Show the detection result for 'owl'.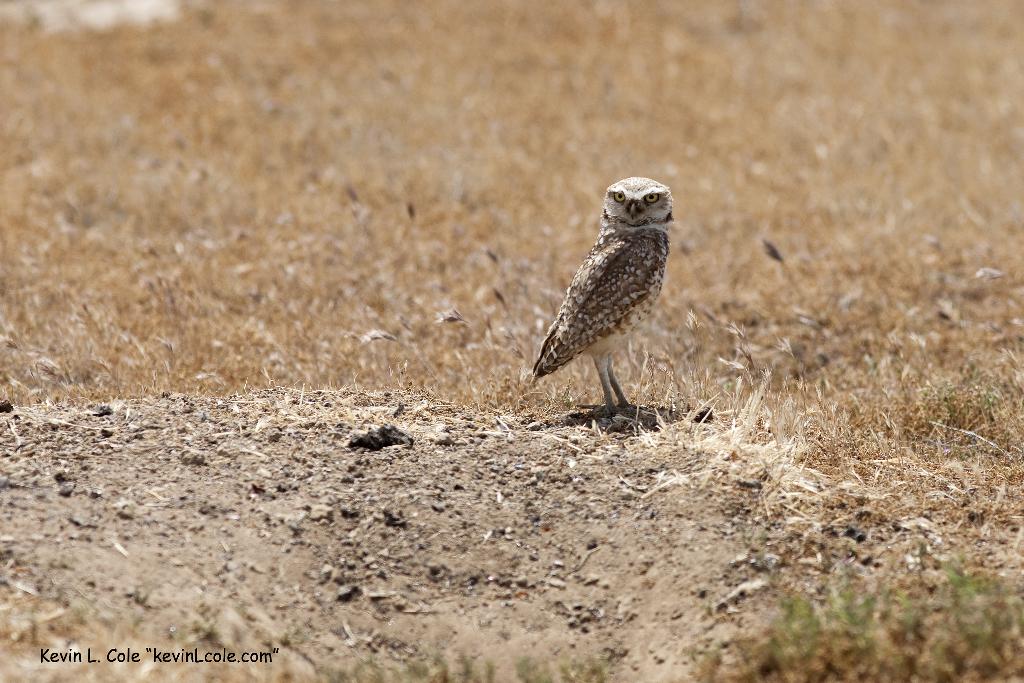
<bbox>518, 174, 691, 419</bbox>.
